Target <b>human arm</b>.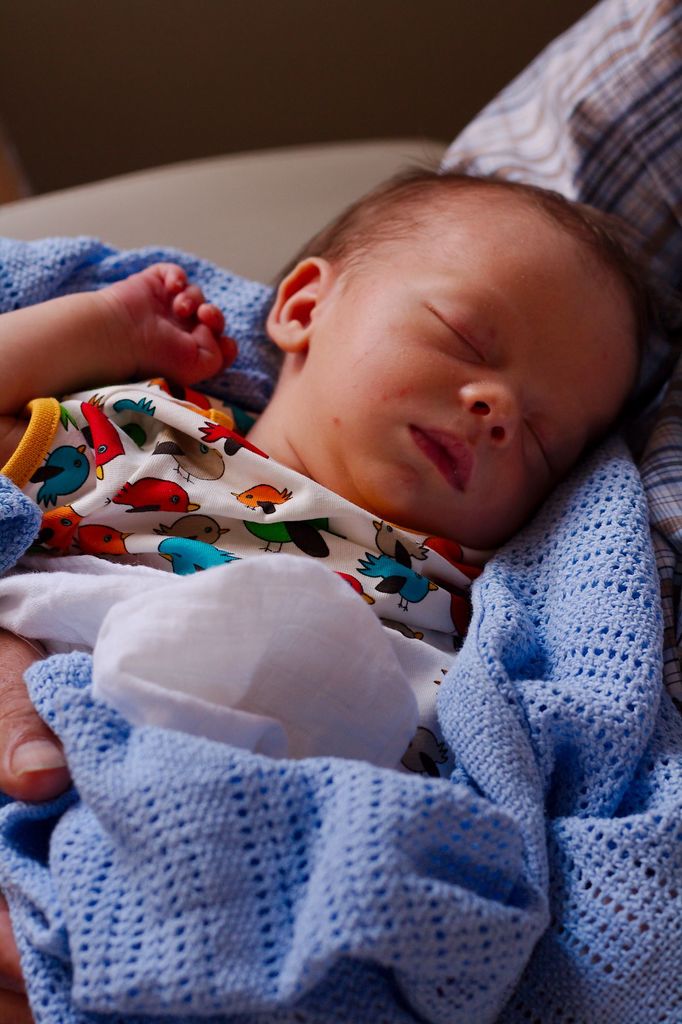
Target region: bbox=(0, 630, 71, 1023).
